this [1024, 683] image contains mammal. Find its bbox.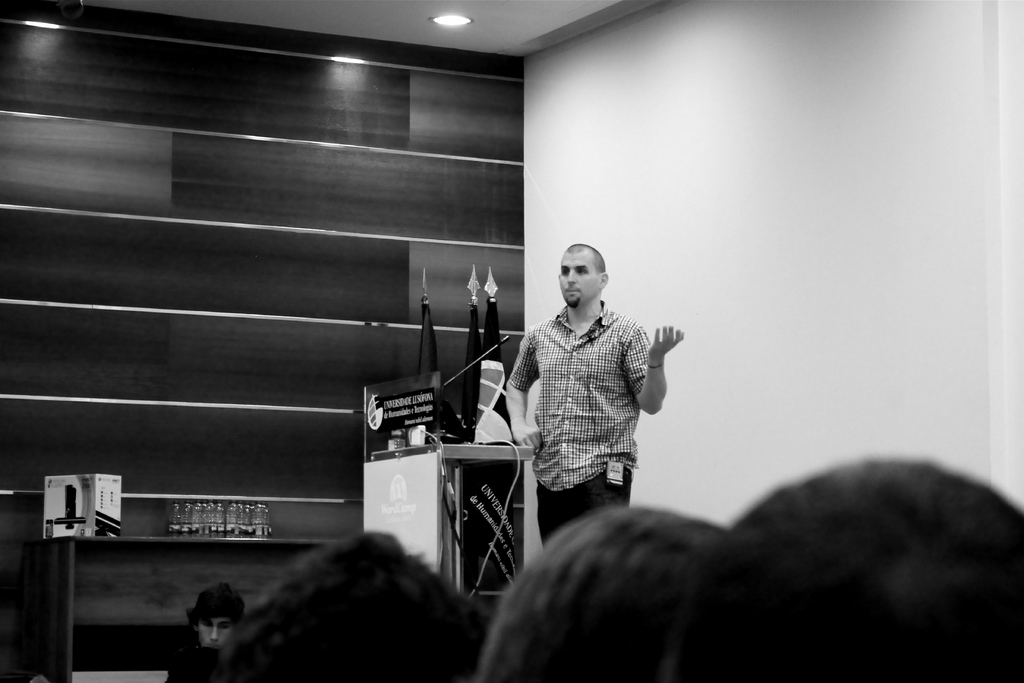
(left=217, top=525, right=483, bottom=682).
